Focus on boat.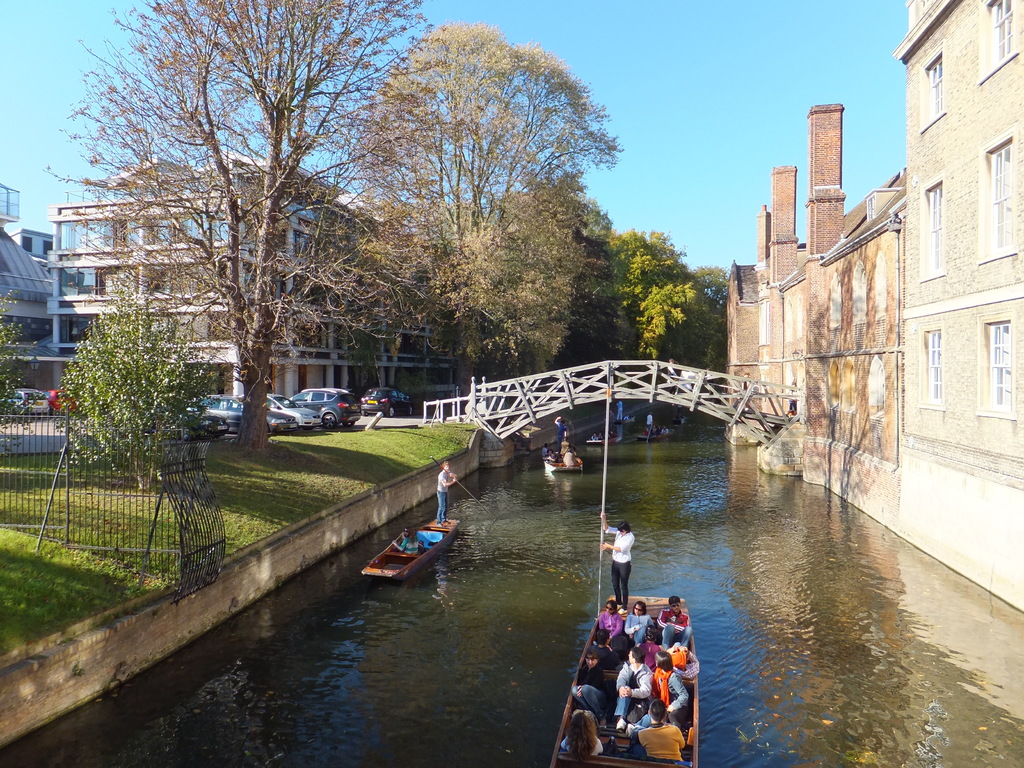
Focused at (545,444,588,478).
